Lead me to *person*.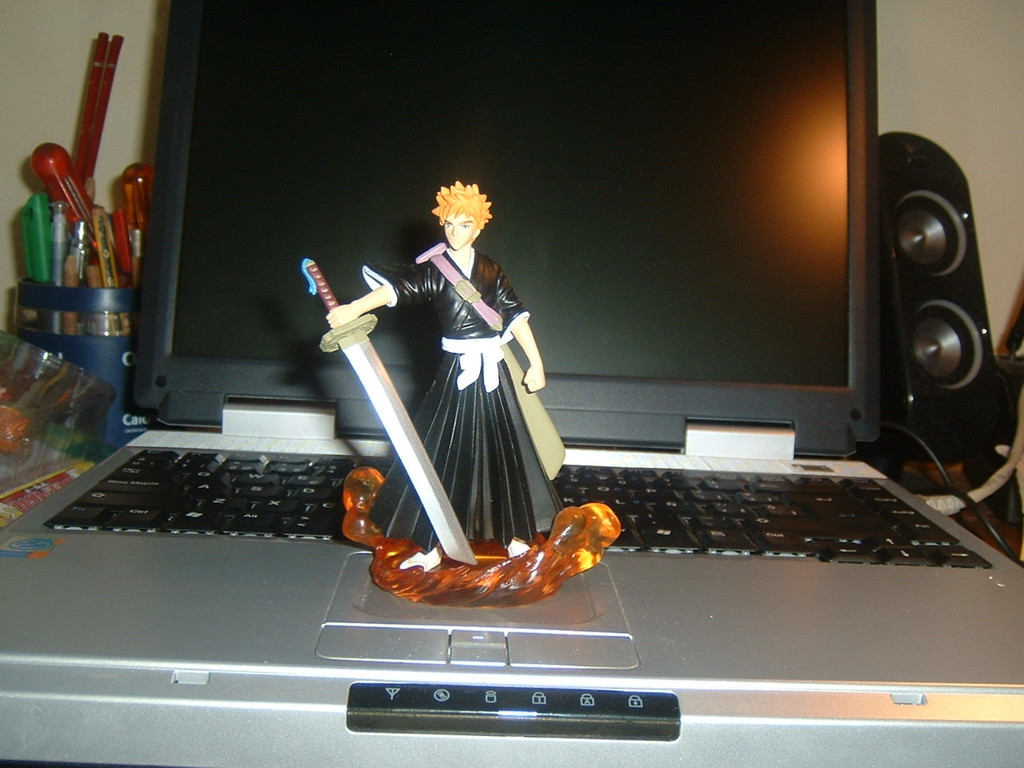
Lead to 319:167:556:618.
